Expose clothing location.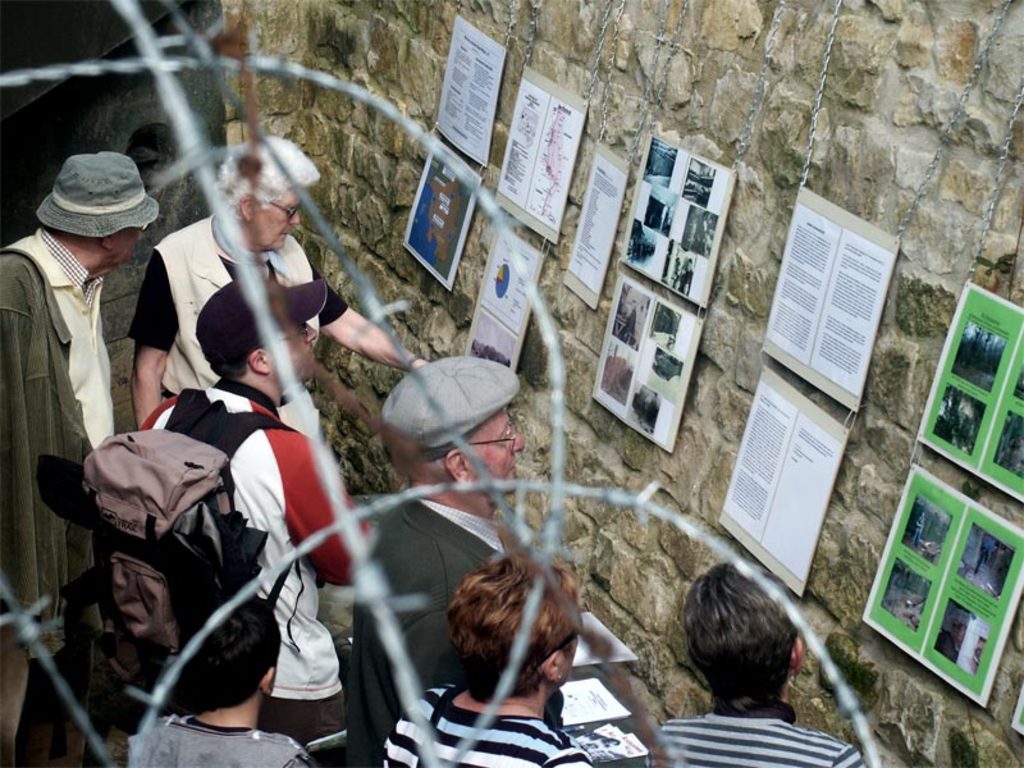
Exposed at (left=914, top=516, right=922, bottom=545).
